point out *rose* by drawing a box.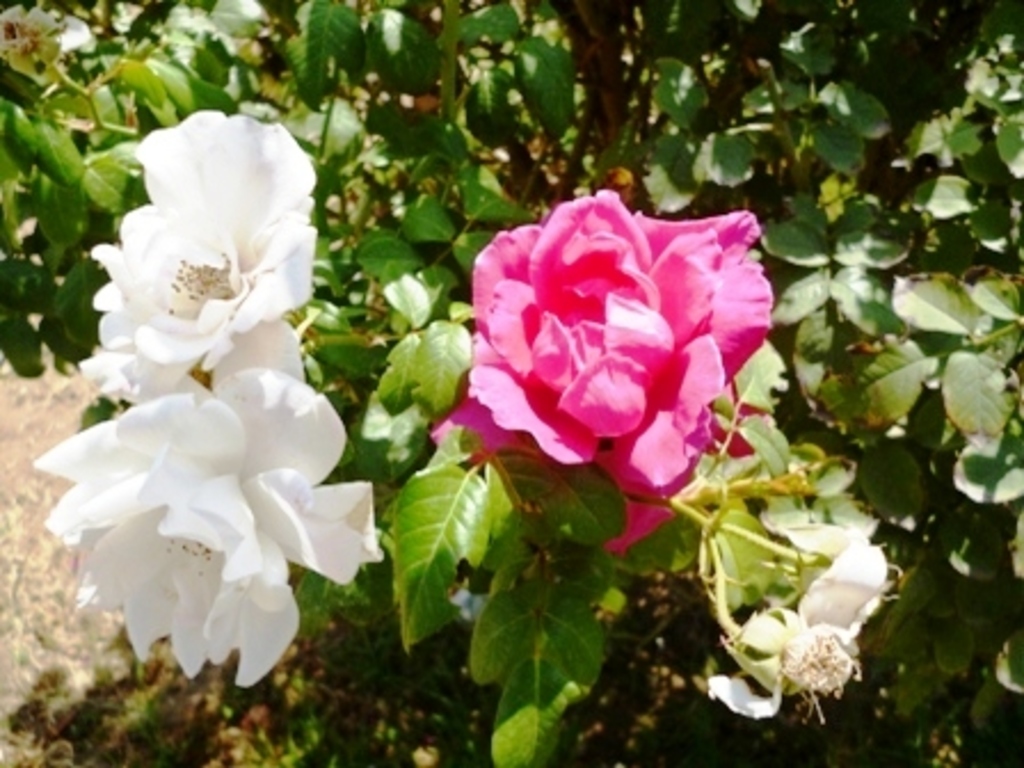
box(421, 187, 775, 555).
